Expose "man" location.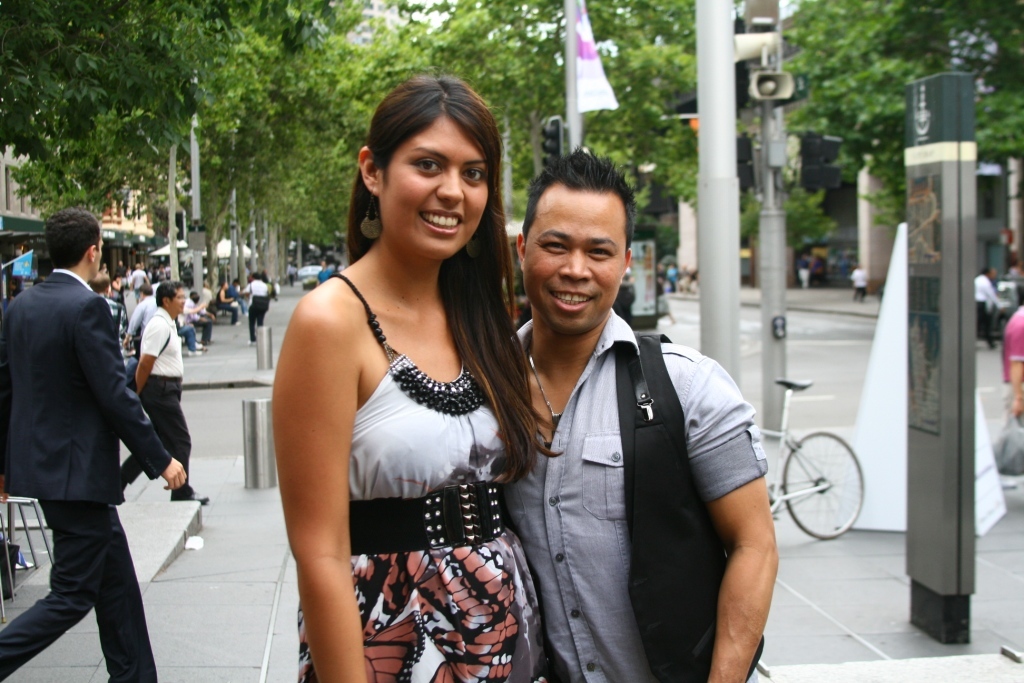
Exposed at [x1=243, y1=272, x2=271, y2=348].
